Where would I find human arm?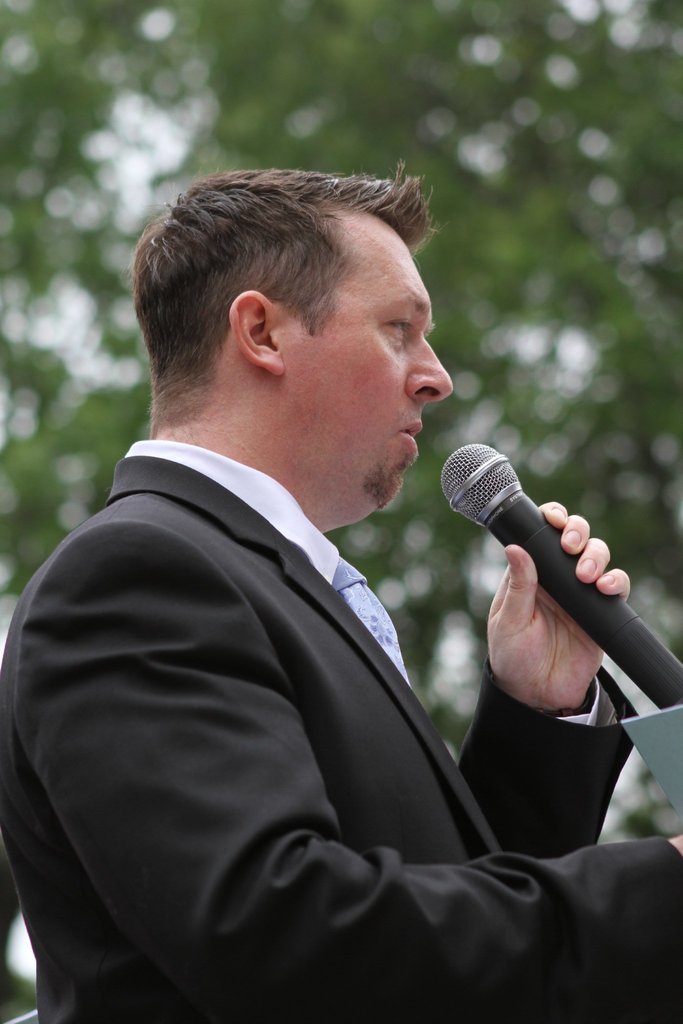
At (left=455, top=502, right=639, bottom=860).
